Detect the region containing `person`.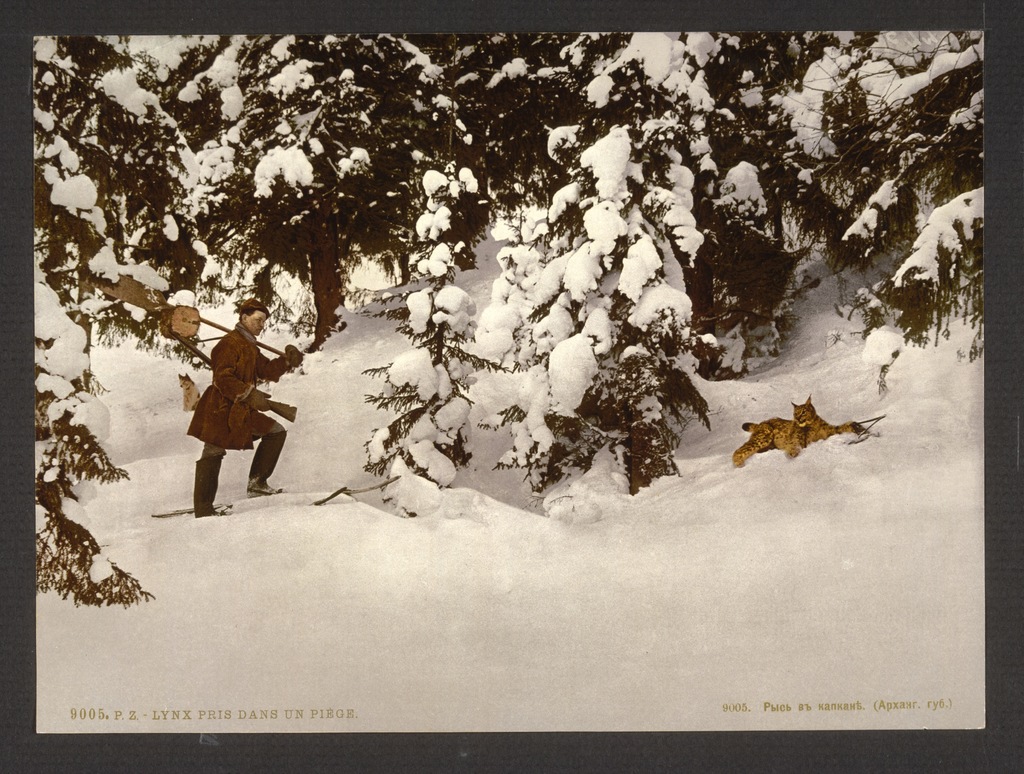
crop(179, 305, 288, 519).
